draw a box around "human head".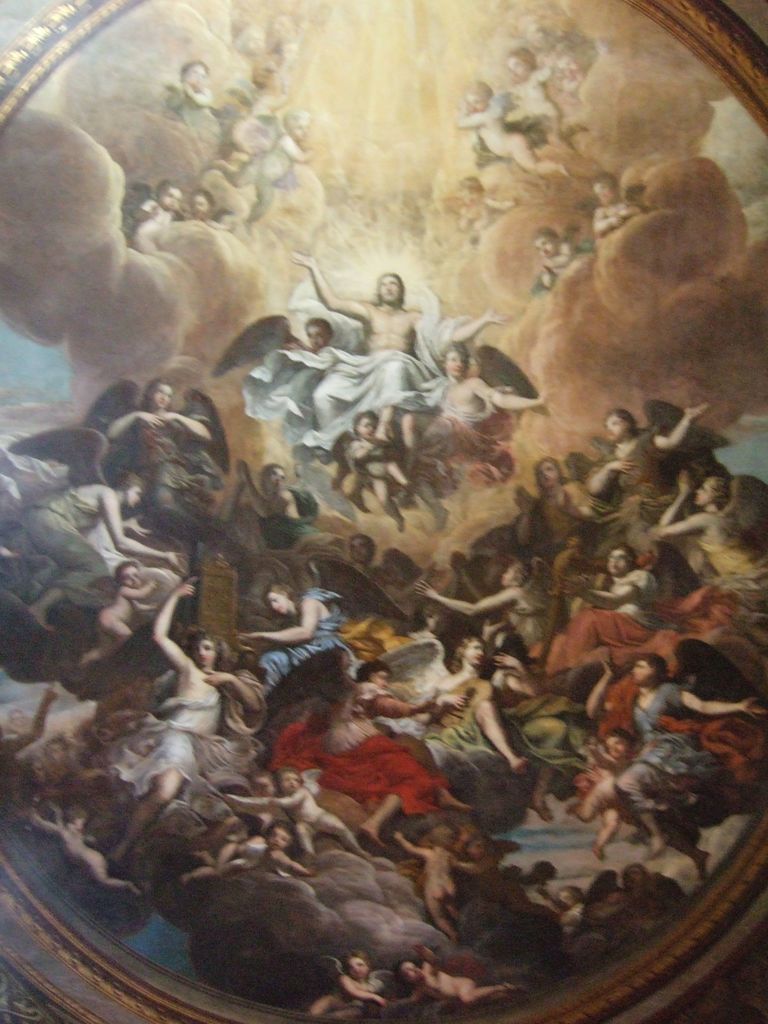
box=[143, 378, 173, 413].
